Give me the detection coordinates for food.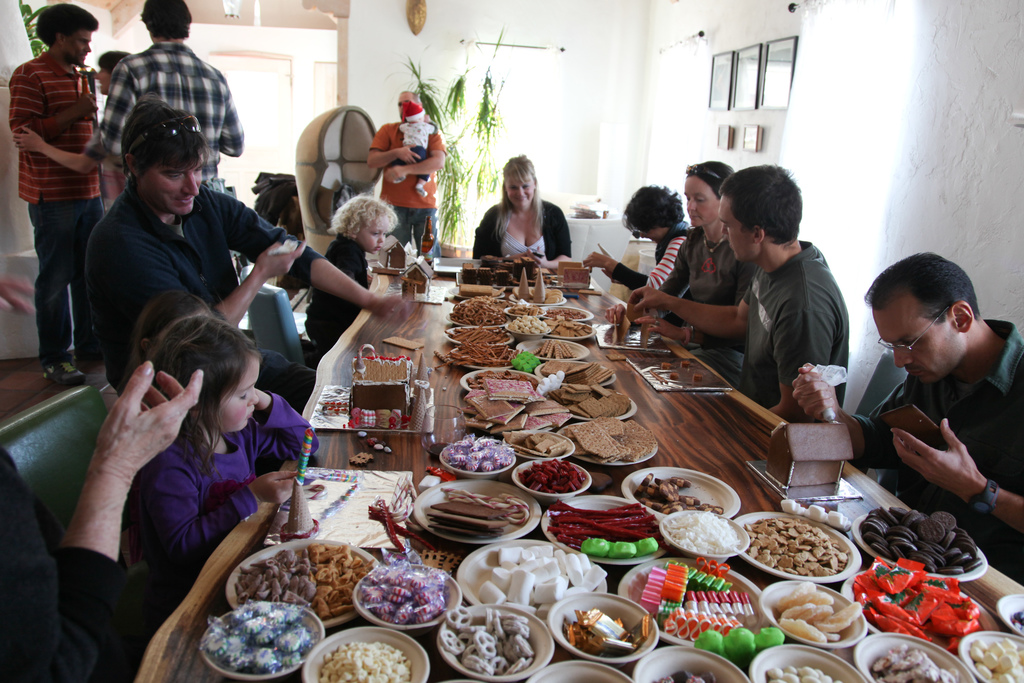
pyautogui.locateOnScreen(870, 404, 948, 445).
